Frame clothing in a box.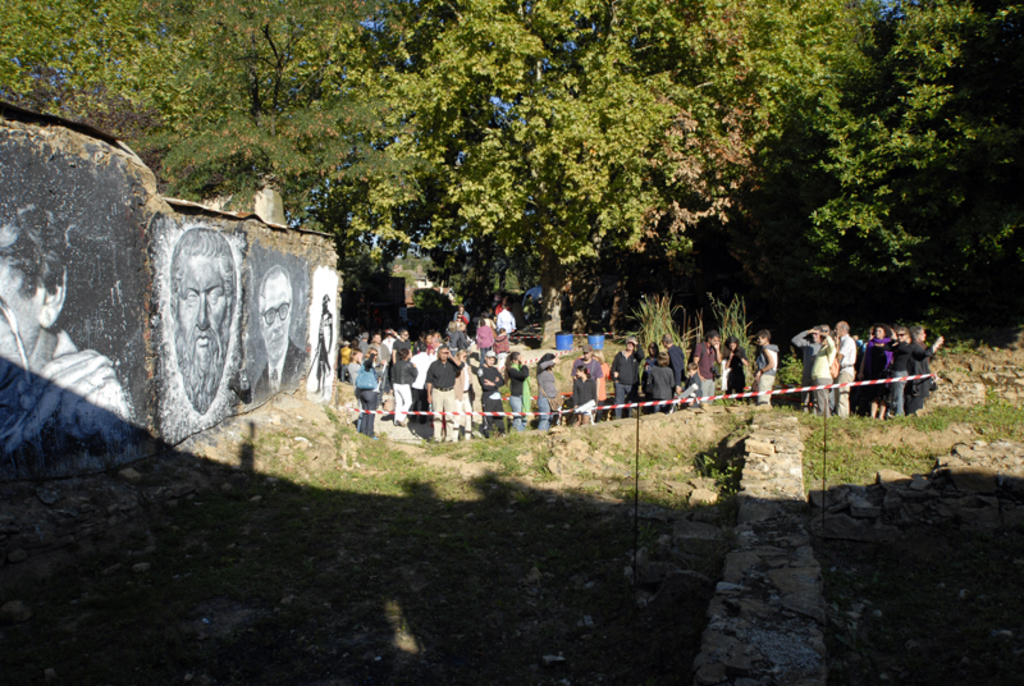
Rect(669, 346, 686, 394).
